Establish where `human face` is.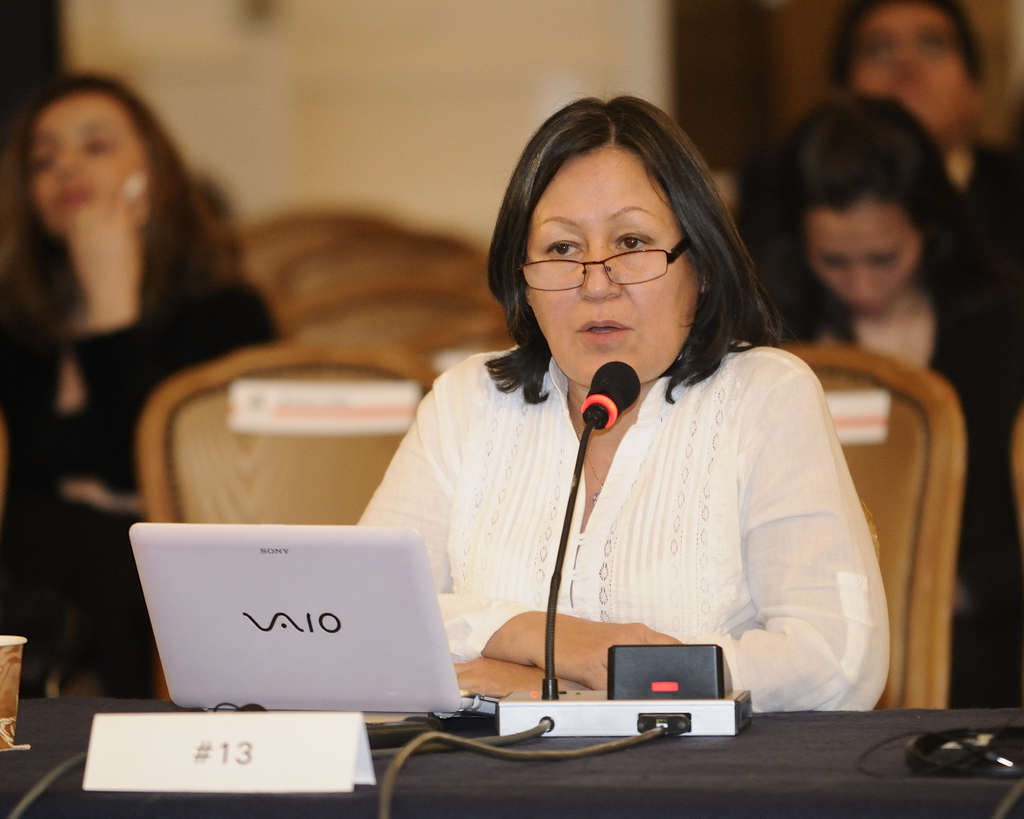
Established at 527,149,698,389.
